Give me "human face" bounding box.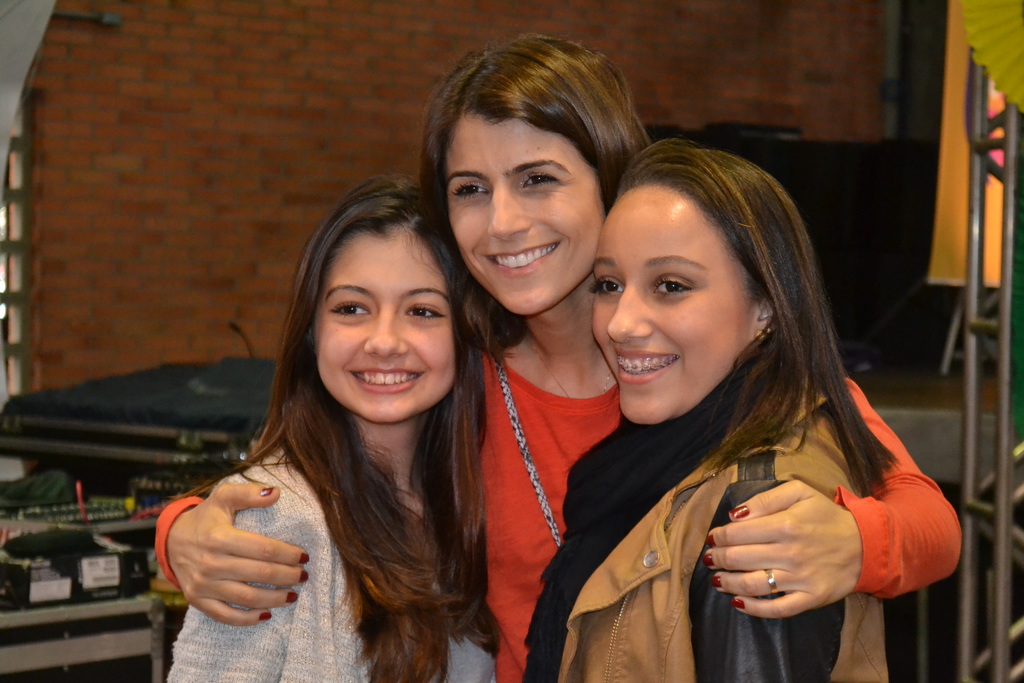
l=588, t=186, r=748, b=424.
